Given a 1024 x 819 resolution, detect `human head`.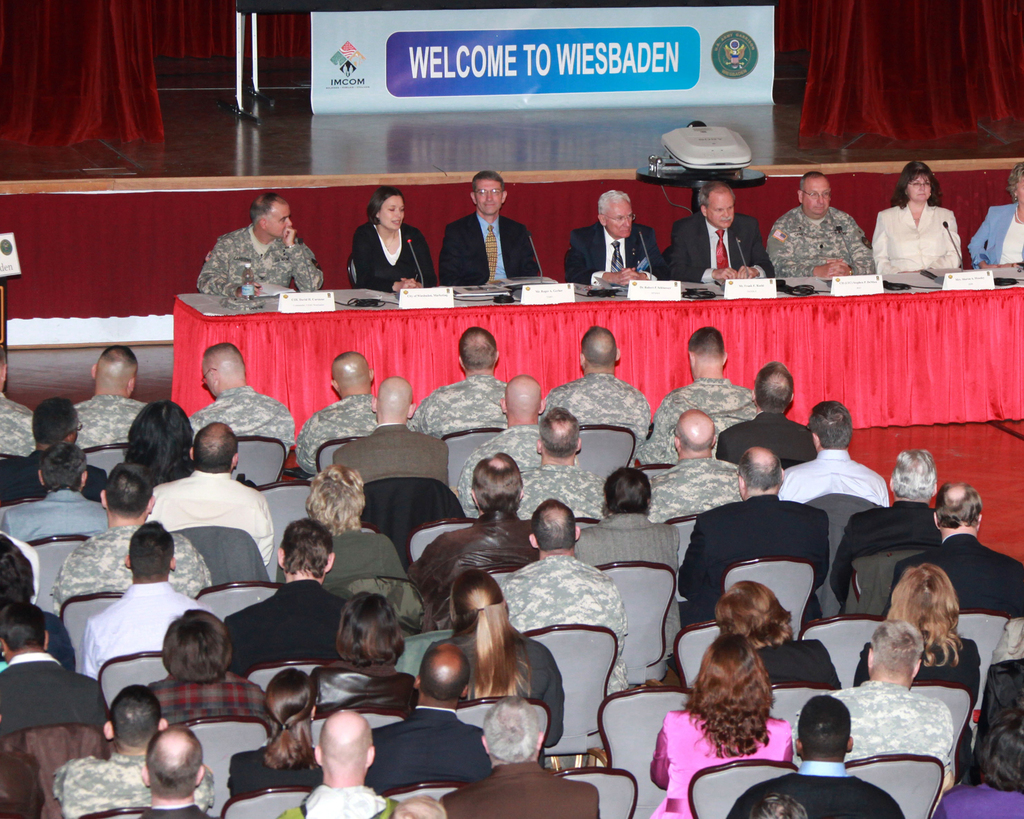
left=138, top=727, right=205, bottom=804.
